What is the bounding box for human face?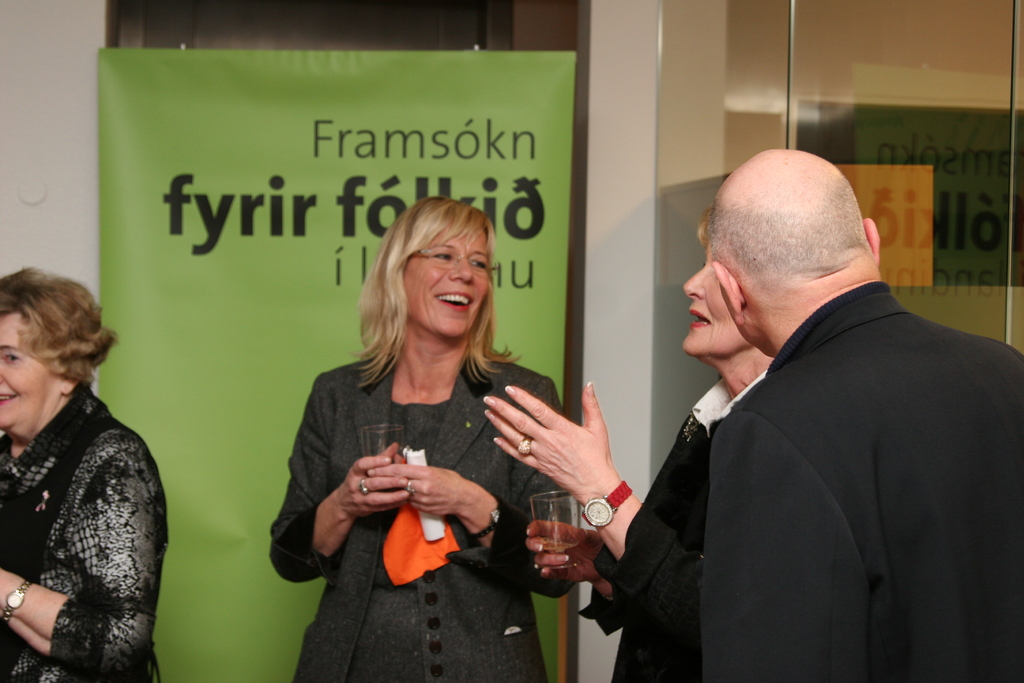
[404,227,488,336].
